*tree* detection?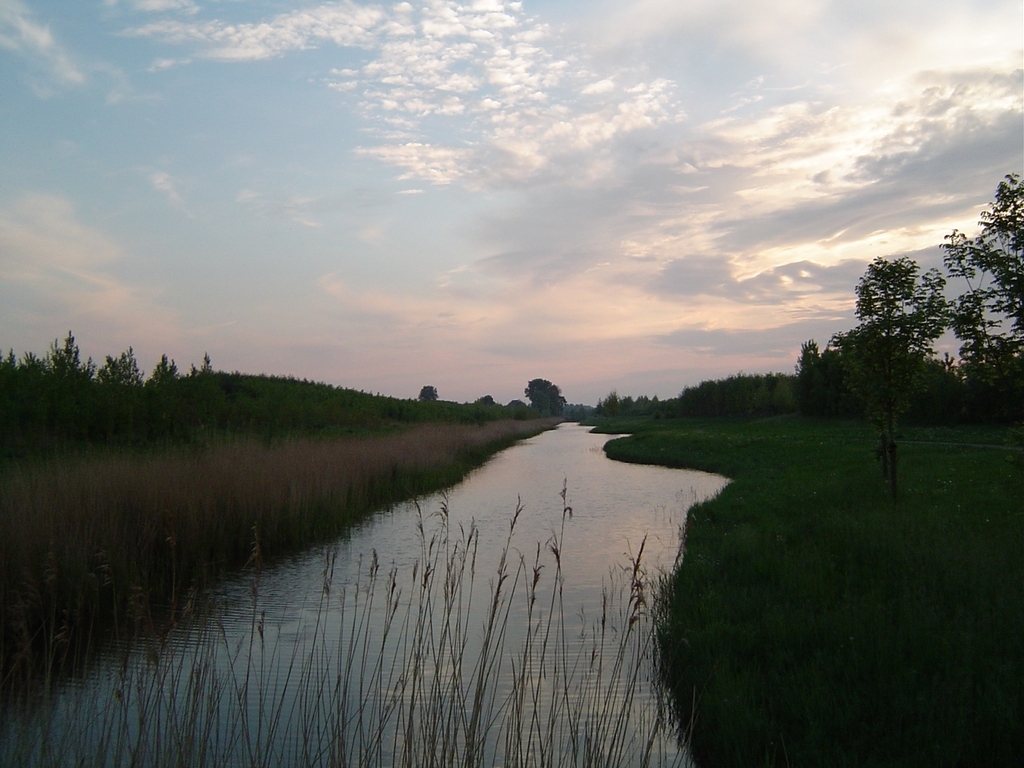
(605,390,617,421)
